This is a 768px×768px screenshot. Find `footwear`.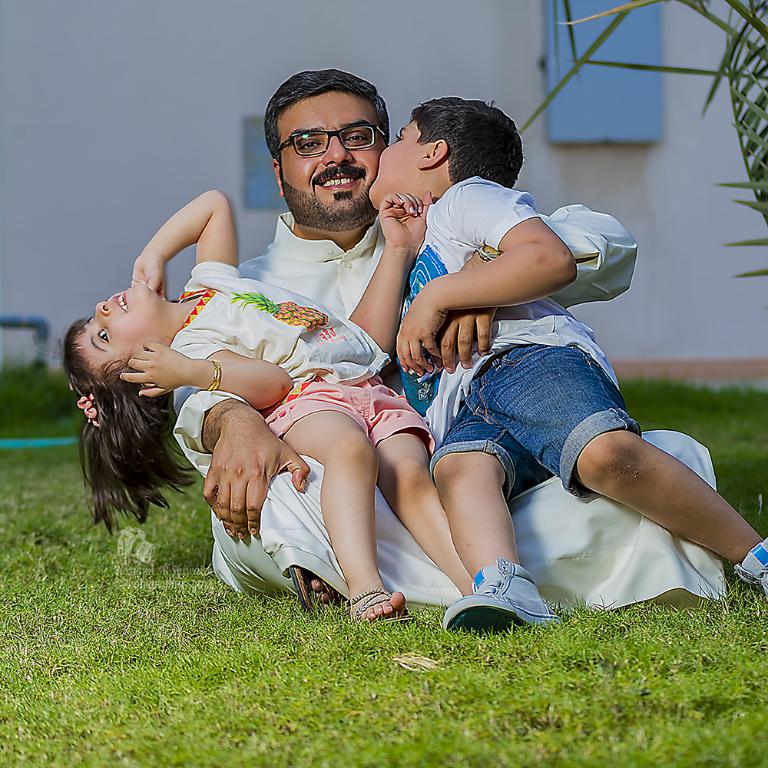
Bounding box: (x1=286, y1=558, x2=336, y2=620).
